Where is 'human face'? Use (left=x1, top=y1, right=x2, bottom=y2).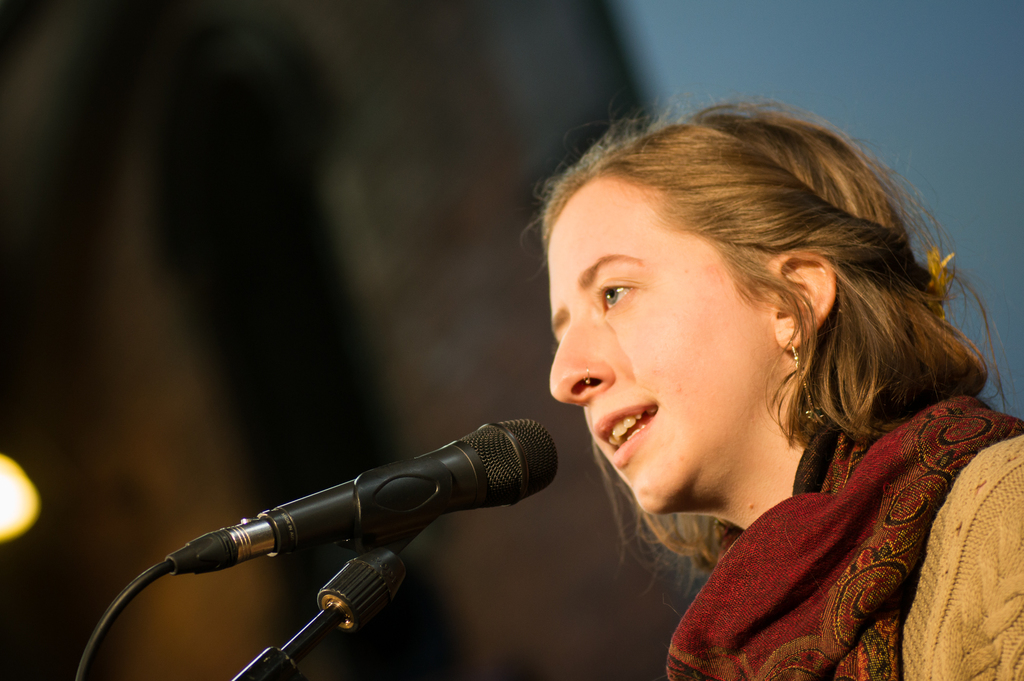
(left=543, top=175, right=778, bottom=520).
